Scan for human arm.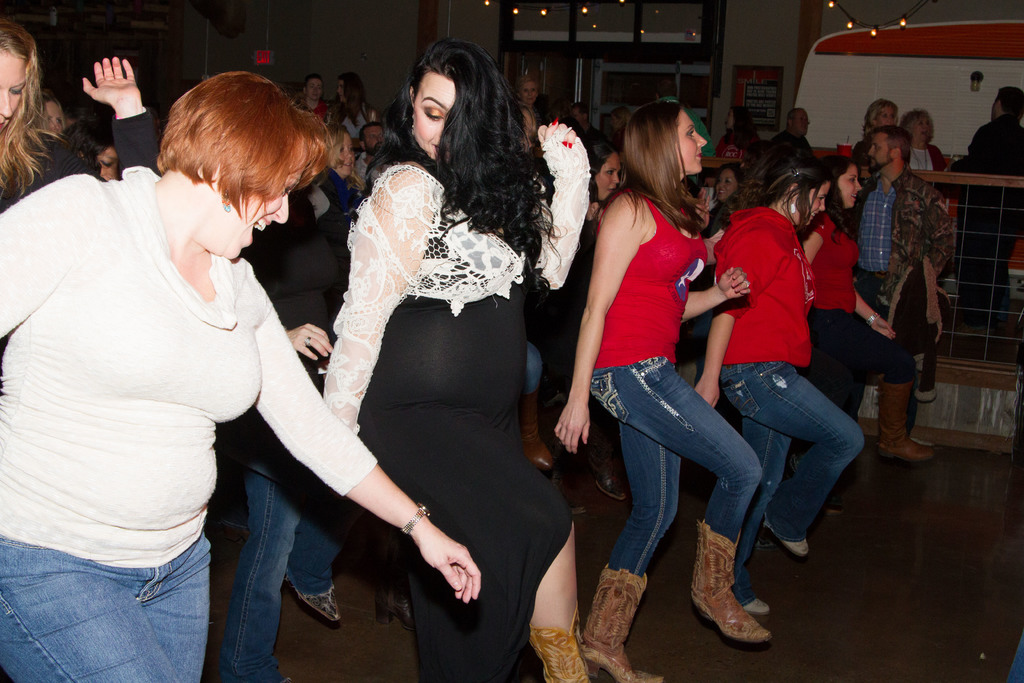
Scan result: bbox=[566, 201, 672, 455].
